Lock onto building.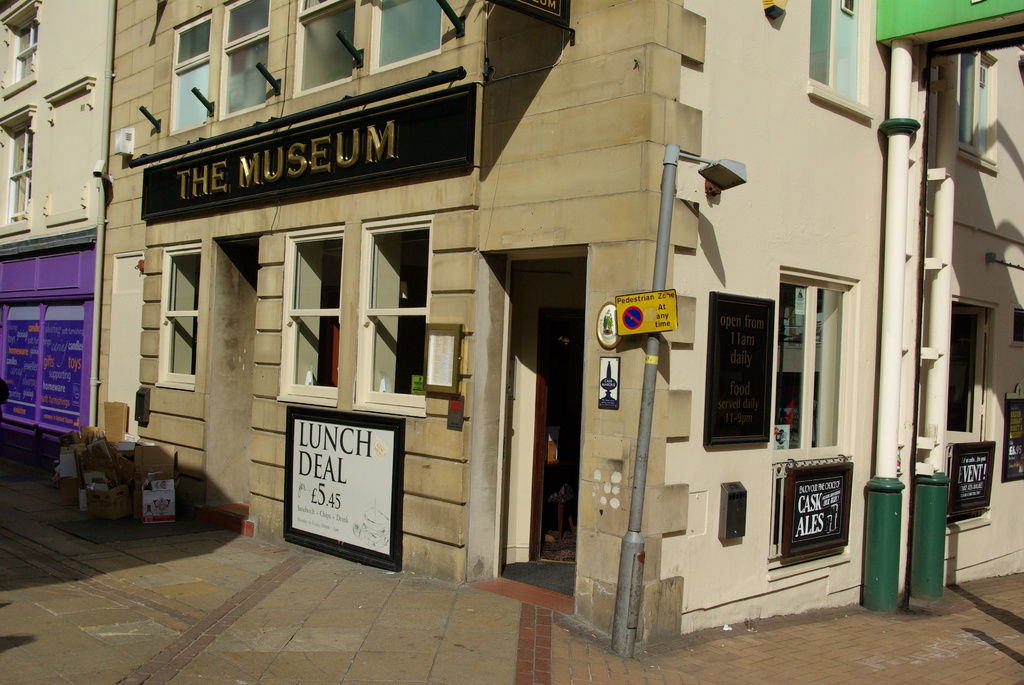
Locked: (left=93, top=0, right=1023, bottom=657).
